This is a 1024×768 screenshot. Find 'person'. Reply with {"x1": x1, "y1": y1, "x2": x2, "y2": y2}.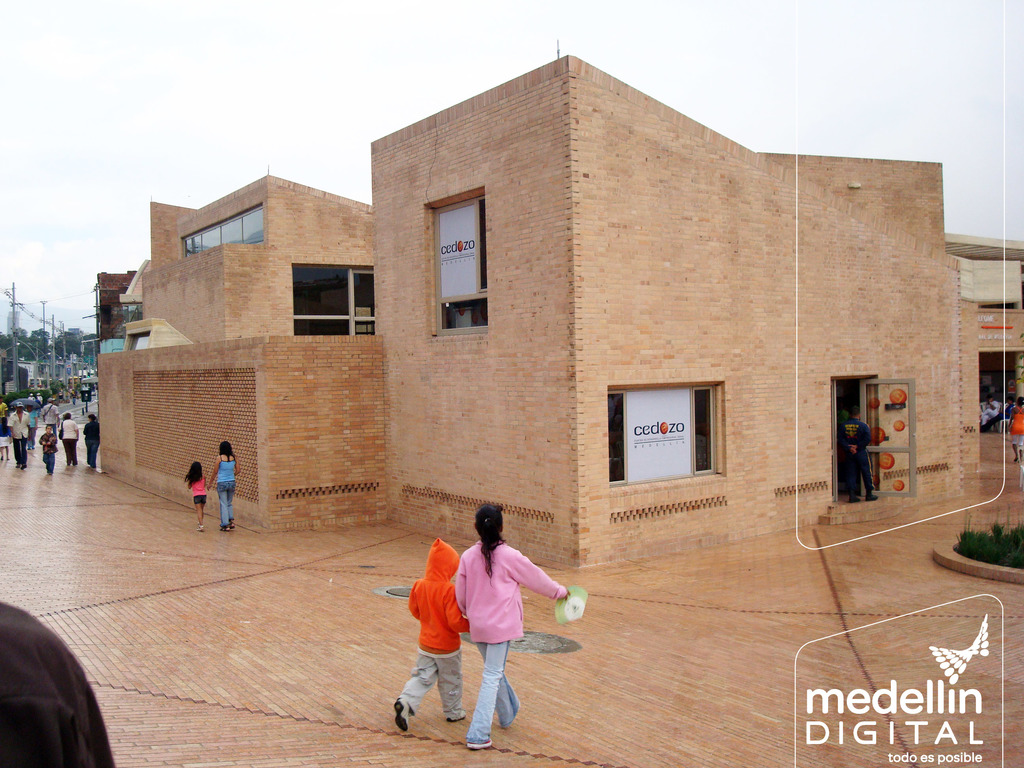
{"x1": 1009, "y1": 394, "x2": 1023, "y2": 460}.
